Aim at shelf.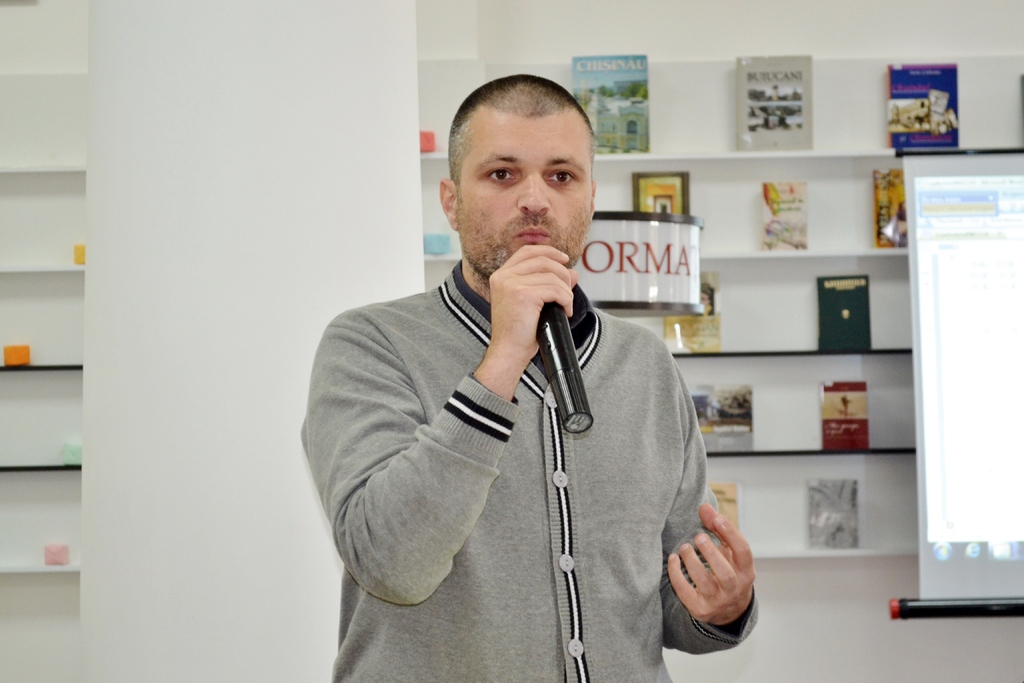
Aimed at crop(0, 366, 94, 479).
